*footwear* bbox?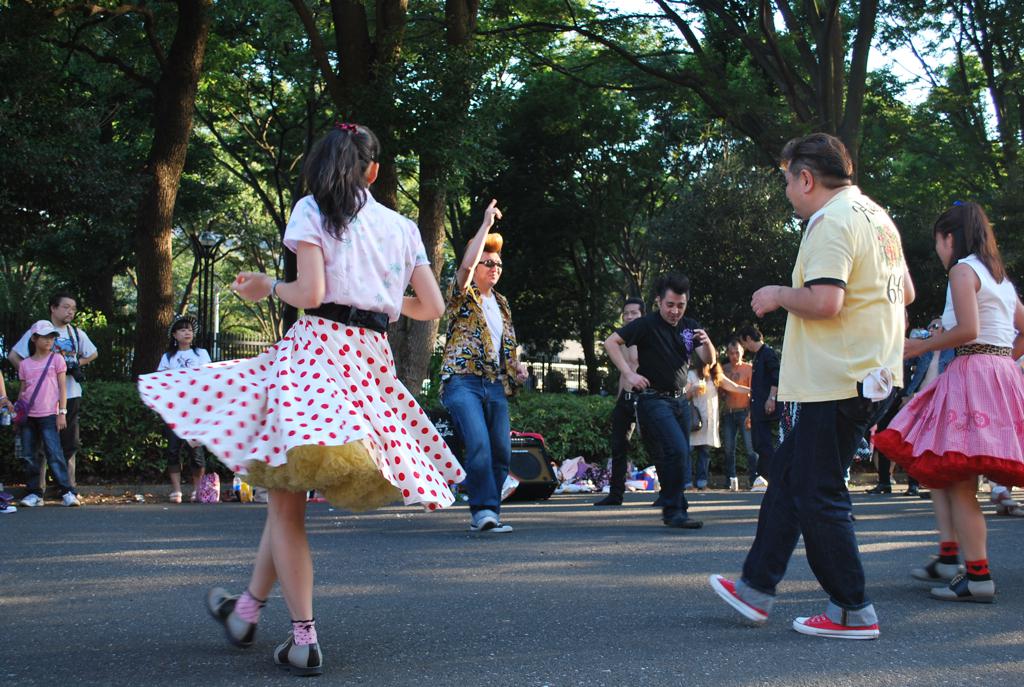
712:572:754:627
